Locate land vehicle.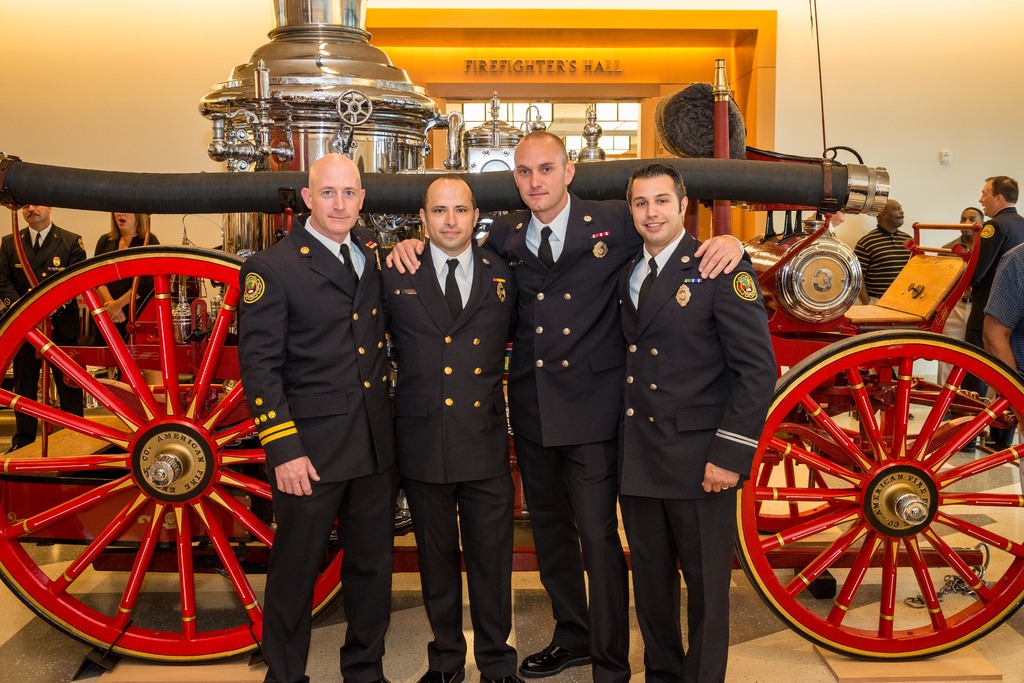
Bounding box: rect(0, 0, 1023, 661).
